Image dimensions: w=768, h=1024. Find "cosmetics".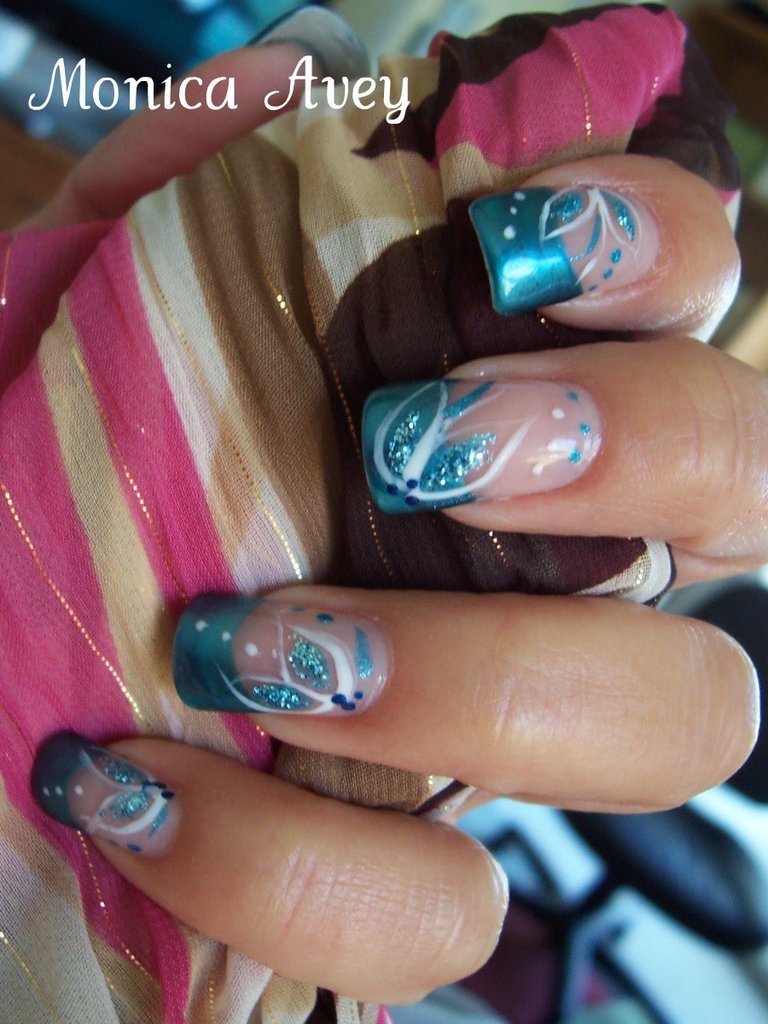
detection(163, 569, 483, 734).
